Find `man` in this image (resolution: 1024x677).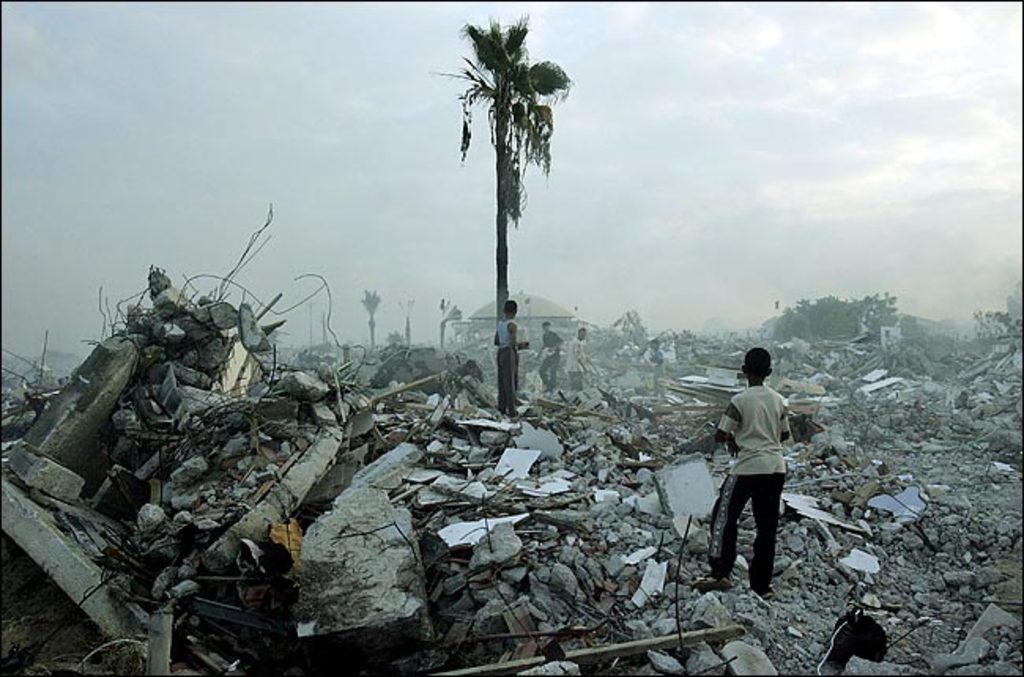
l=542, t=318, r=562, b=390.
